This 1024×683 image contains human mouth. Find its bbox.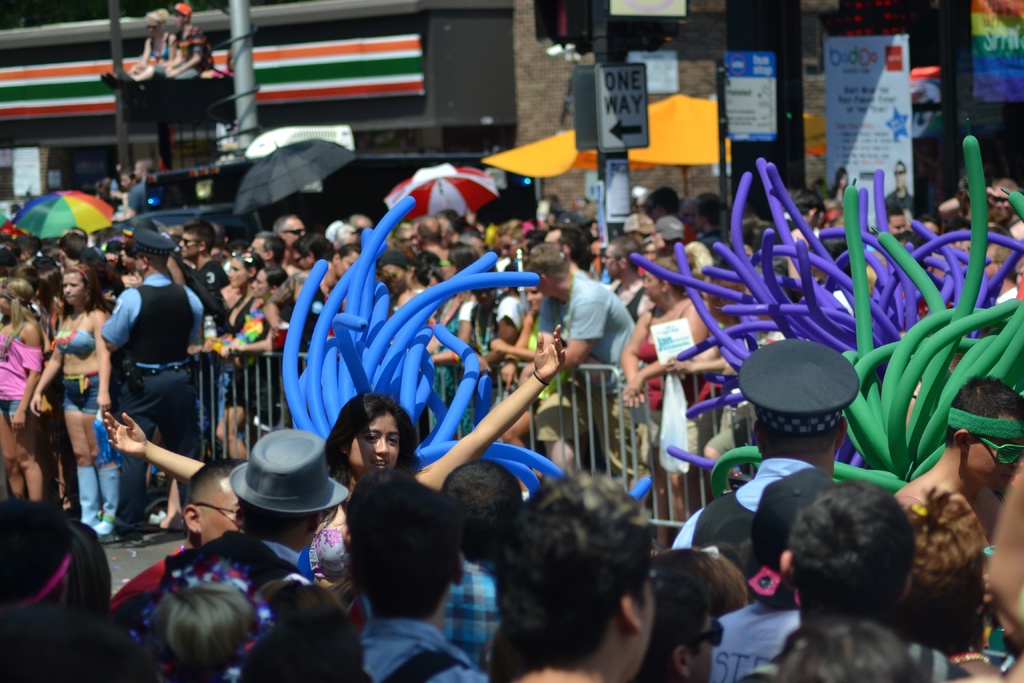
[375,463,381,466].
